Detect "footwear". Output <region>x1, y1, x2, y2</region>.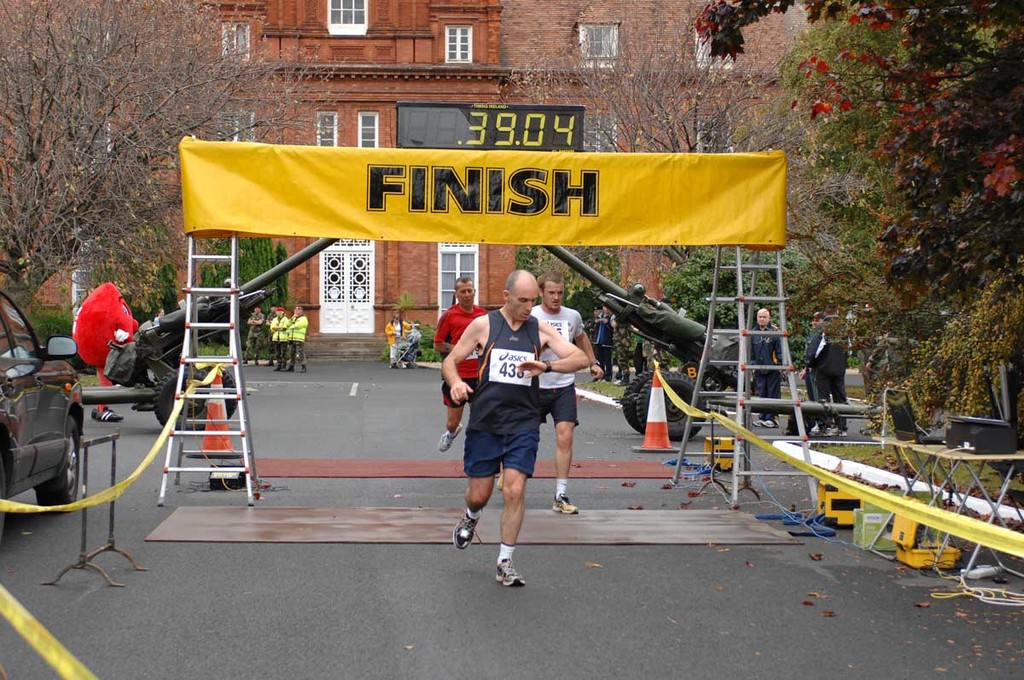
<region>90, 403, 125, 421</region>.
